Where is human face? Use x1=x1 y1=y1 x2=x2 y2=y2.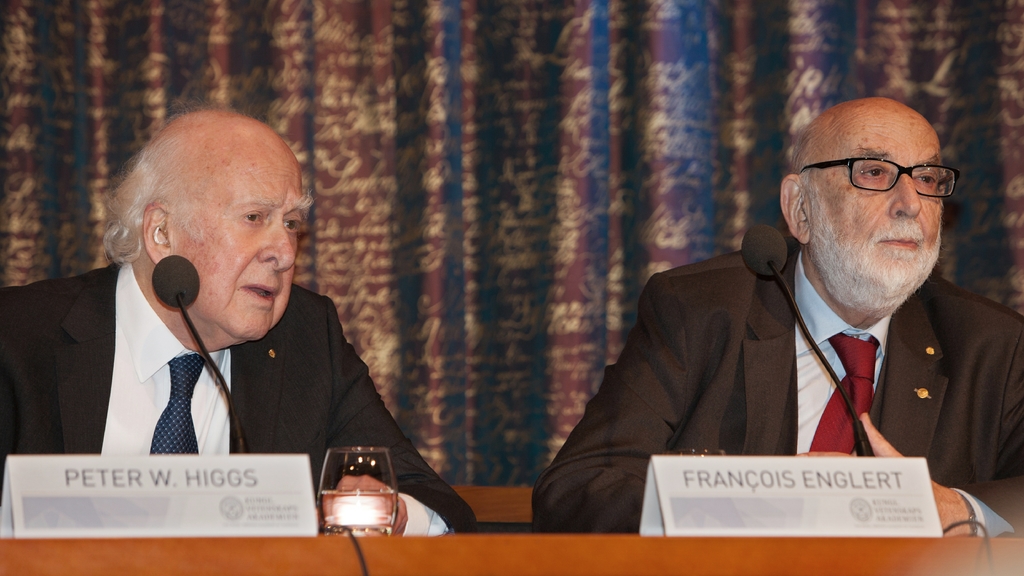
x1=164 y1=137 x2=300 y2=344.
